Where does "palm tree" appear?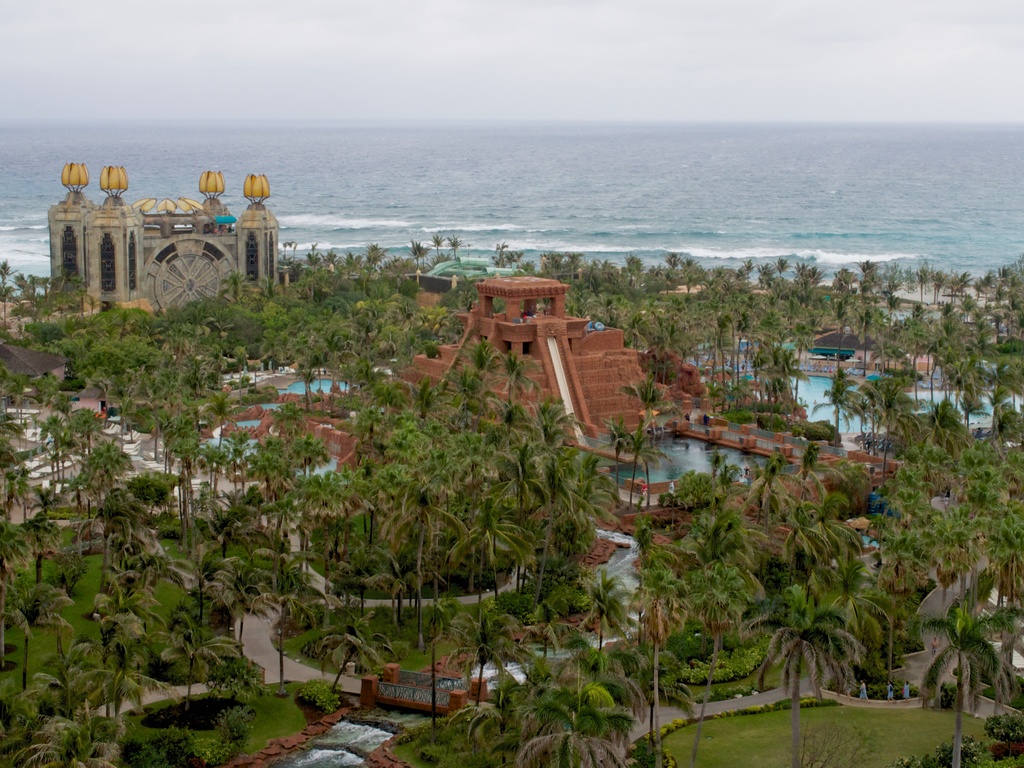
Appears at (left=842, top=573, right=893, bottom=655).
